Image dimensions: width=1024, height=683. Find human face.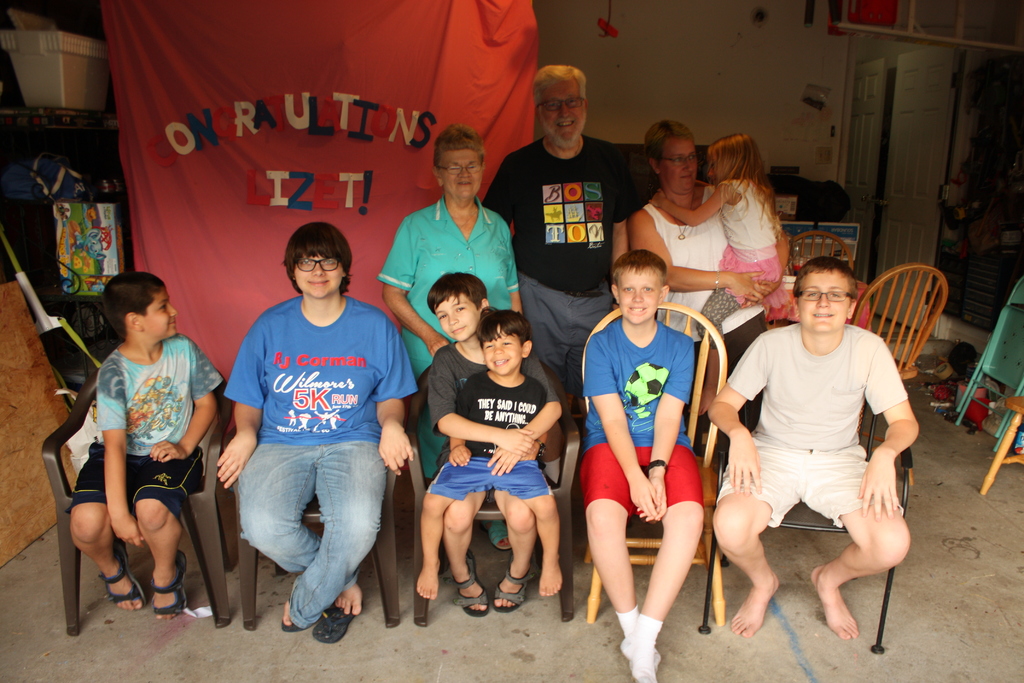
(x1=617, y1=272, x2=663, y2=322).
